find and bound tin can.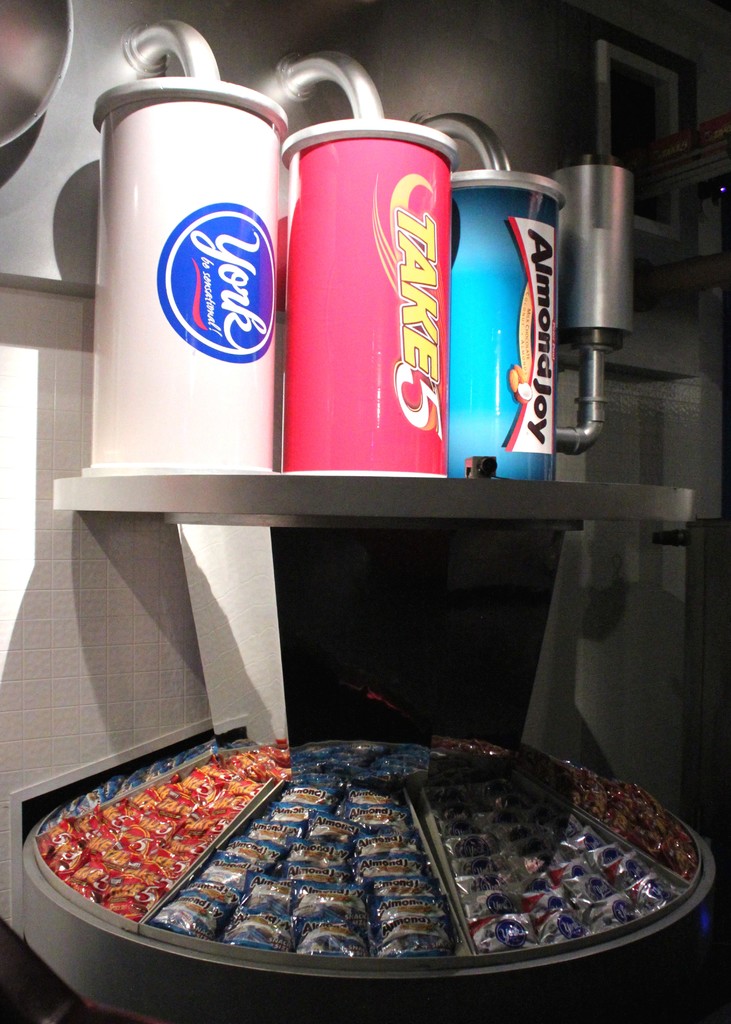
Bound: 78, 84, 288, 495.
